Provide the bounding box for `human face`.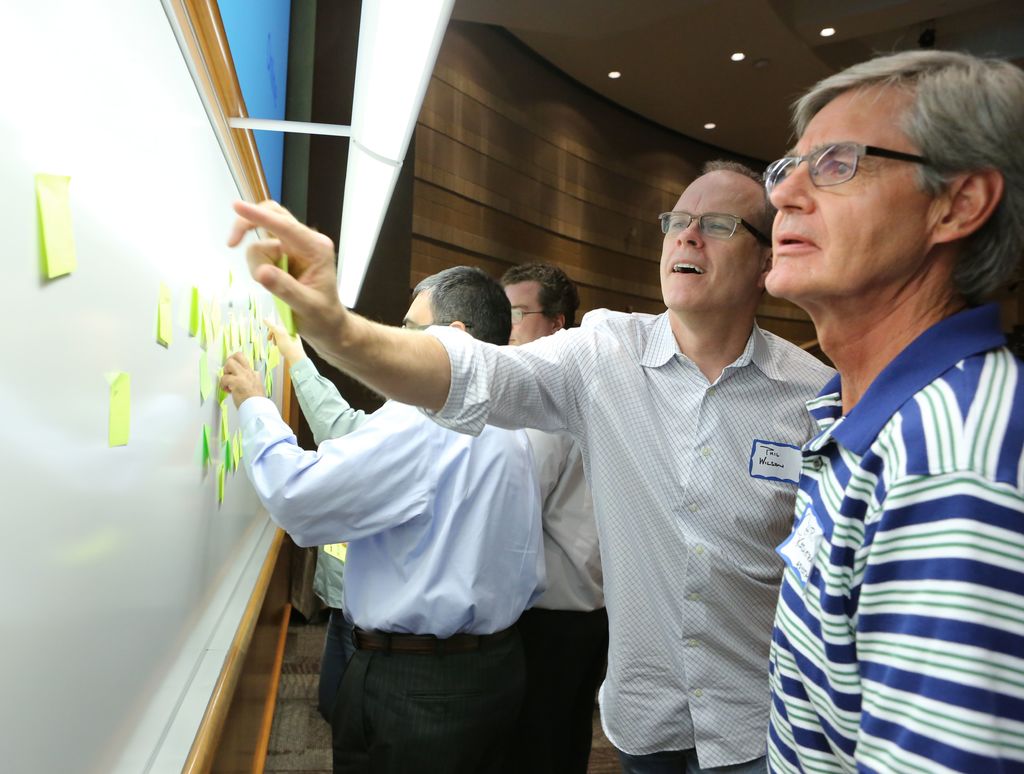
[x1=766, y1=93, x2=934, y2=297].
